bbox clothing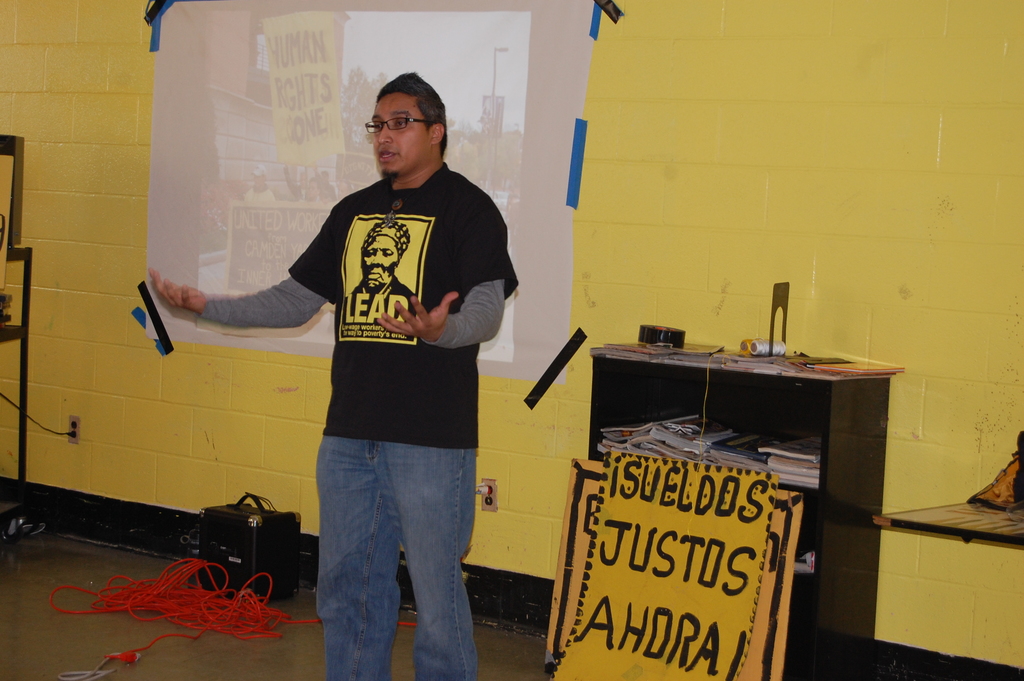
rect(340, 276, 416, 321)
